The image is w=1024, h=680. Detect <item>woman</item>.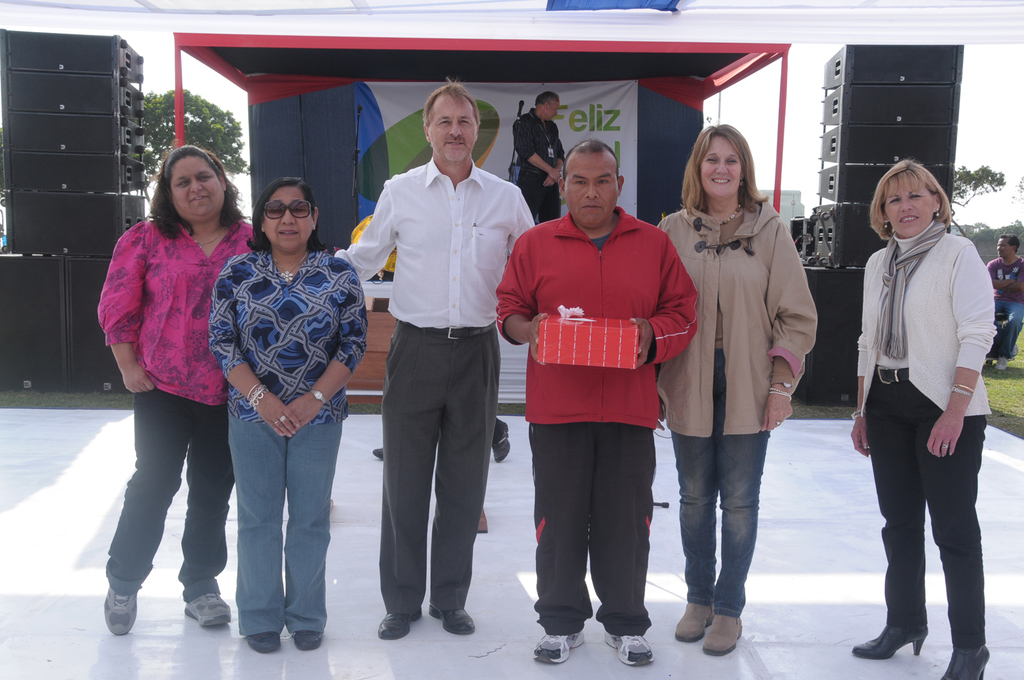
Detection: 665 115 825 640.
